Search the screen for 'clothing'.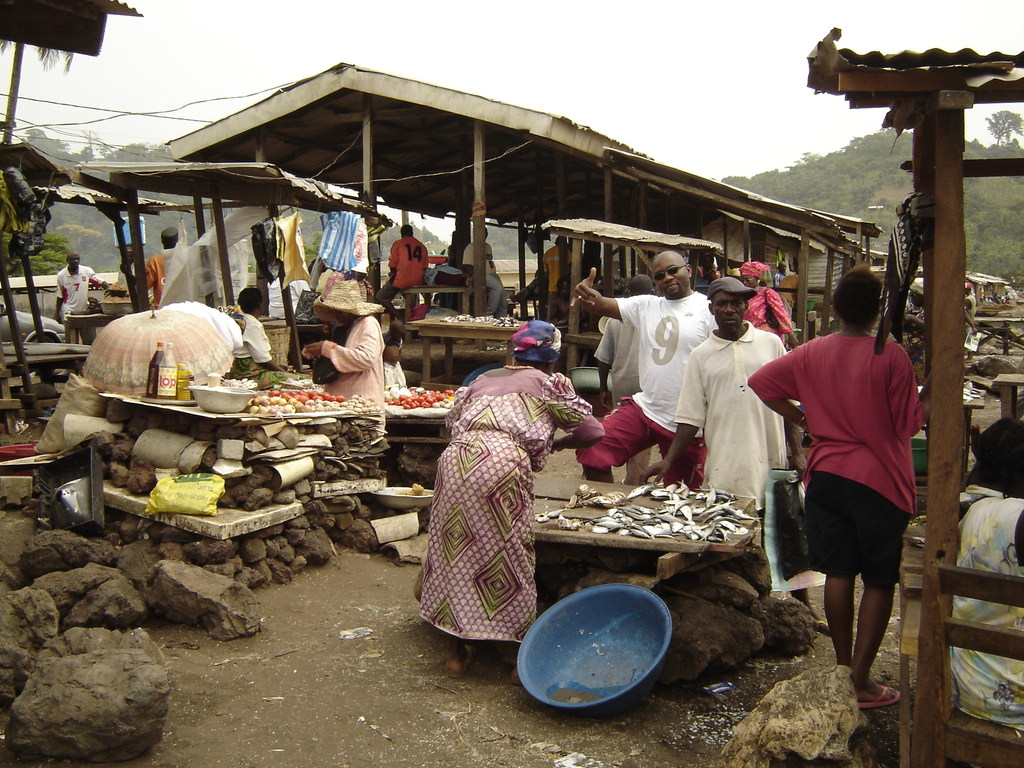
Found at (413,357,571,659).
